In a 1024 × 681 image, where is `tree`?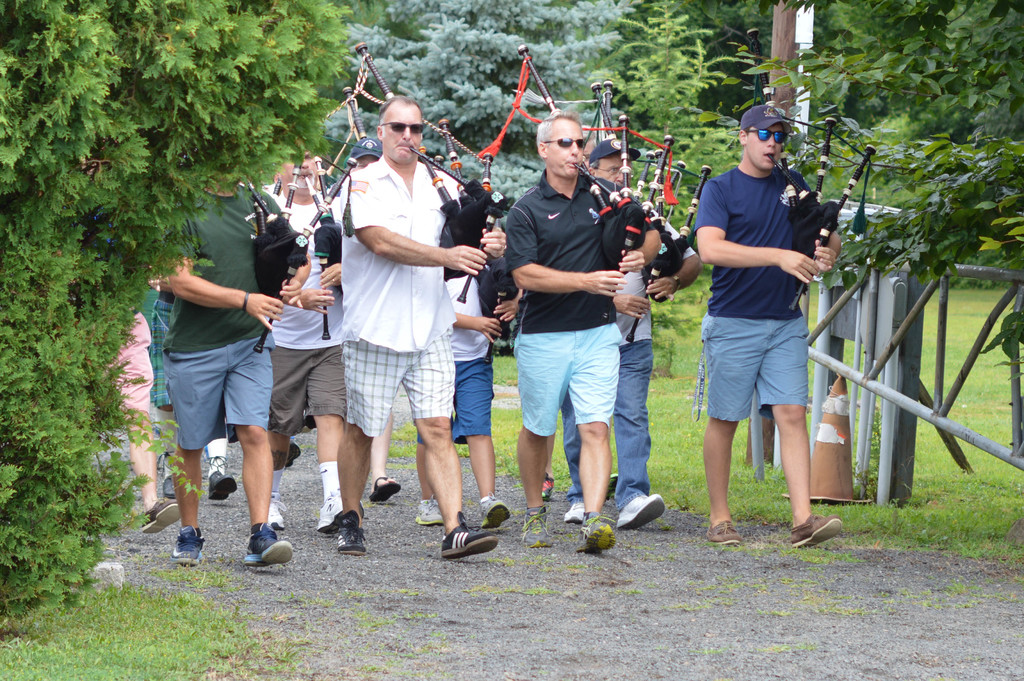
l=4, t=1, r=360, b=627.
